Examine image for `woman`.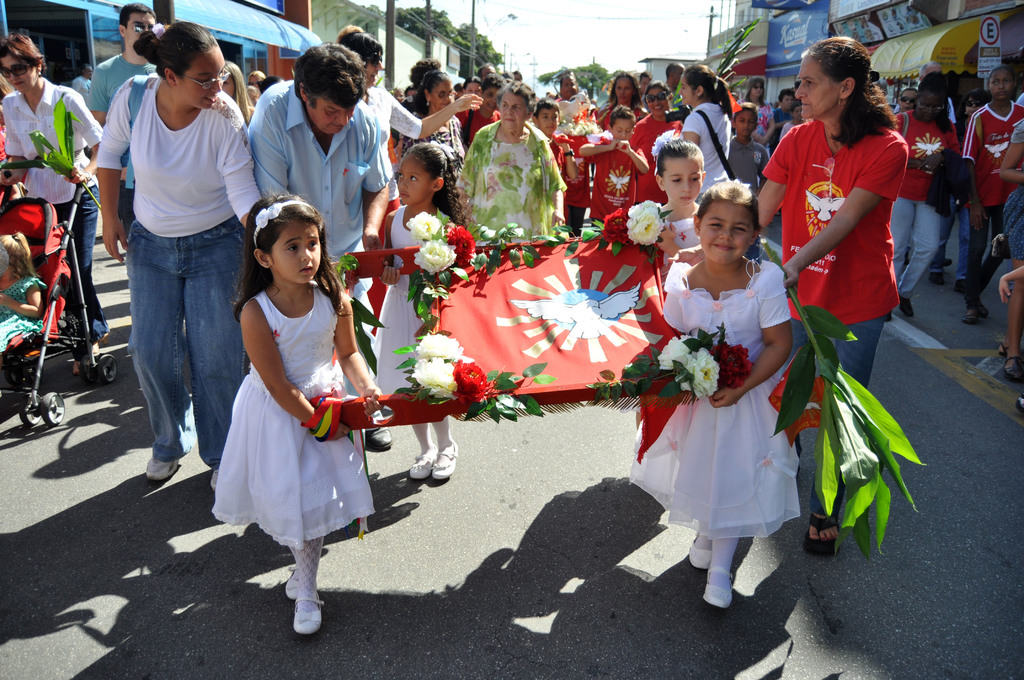
Examination result: 963/67/1023/310.
